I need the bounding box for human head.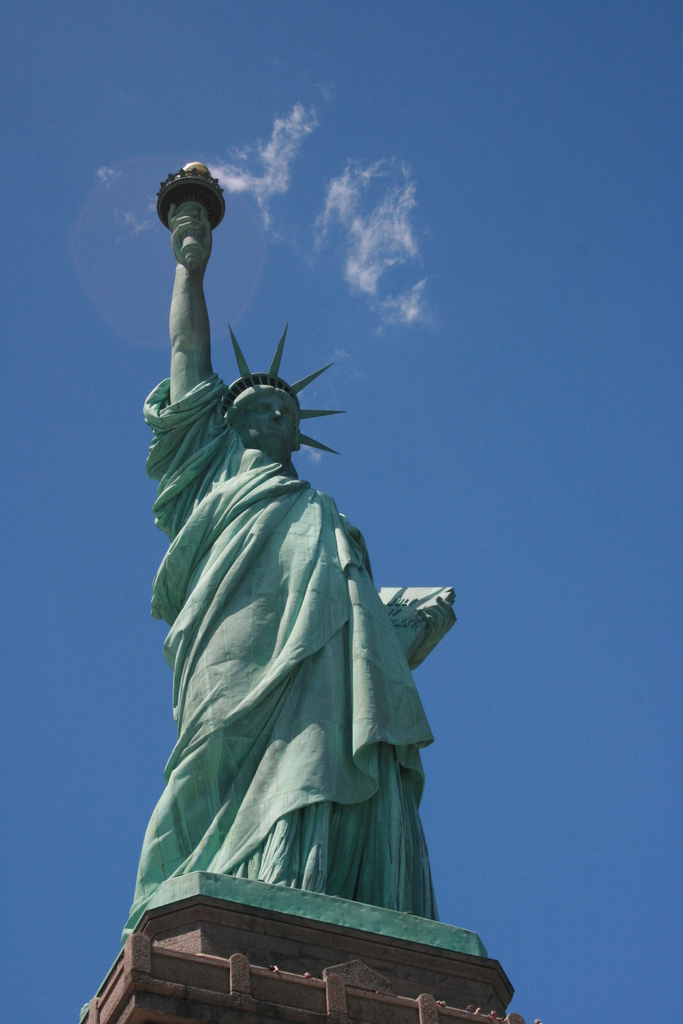
Here it is: bbox=(221, 378, 315, 466).
